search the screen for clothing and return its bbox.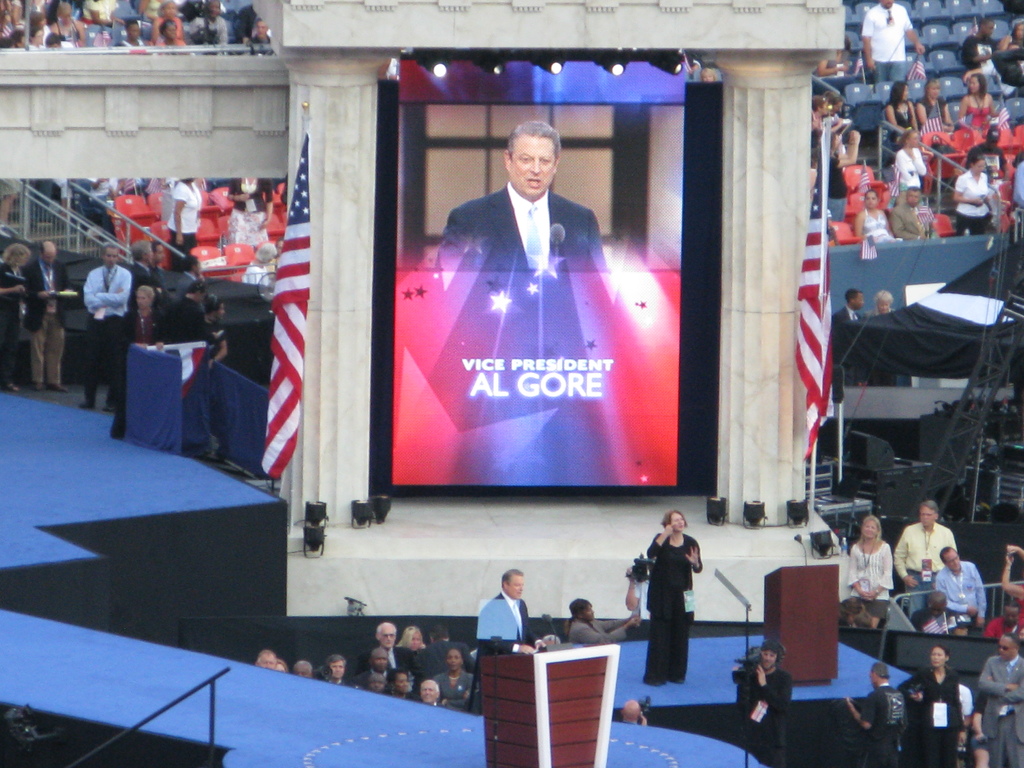
Found: (832,303,864,324).
